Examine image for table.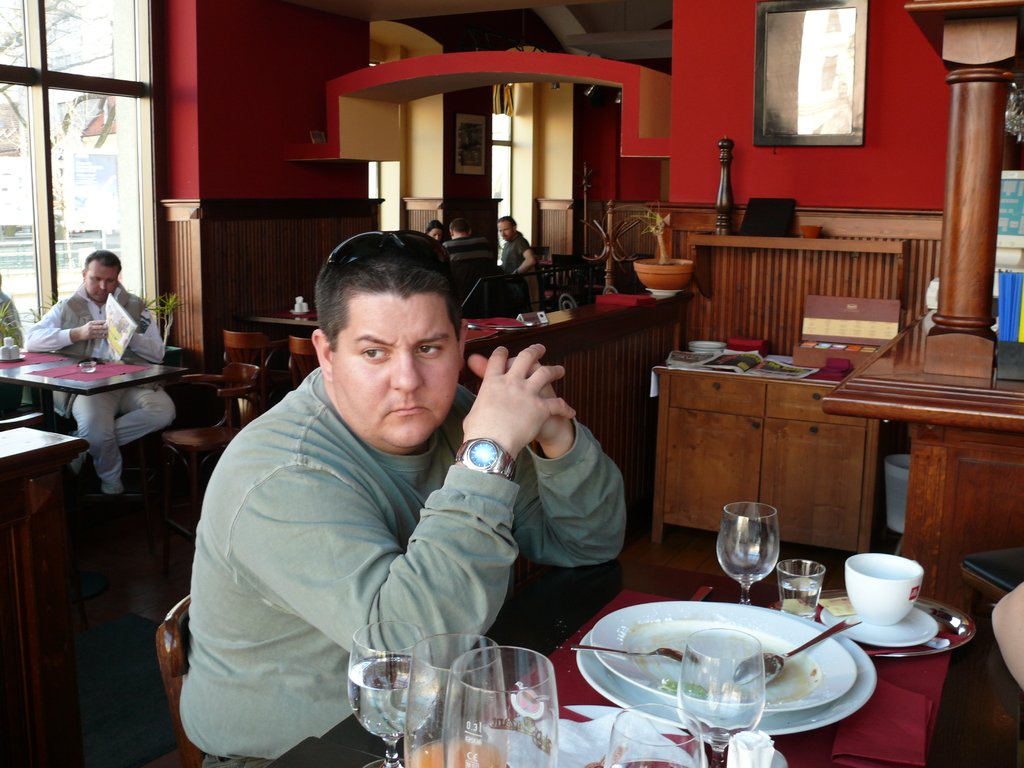
Examination result: 0/346/196/439.
